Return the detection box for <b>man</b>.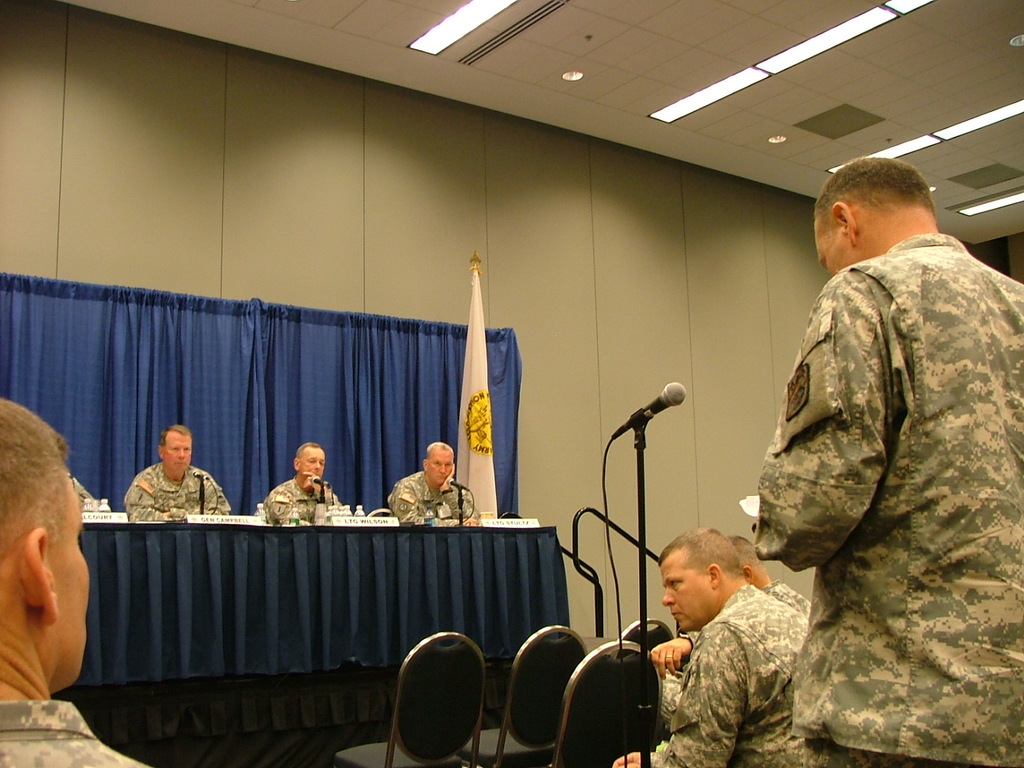
bbox(386, 439, 479, 523).
